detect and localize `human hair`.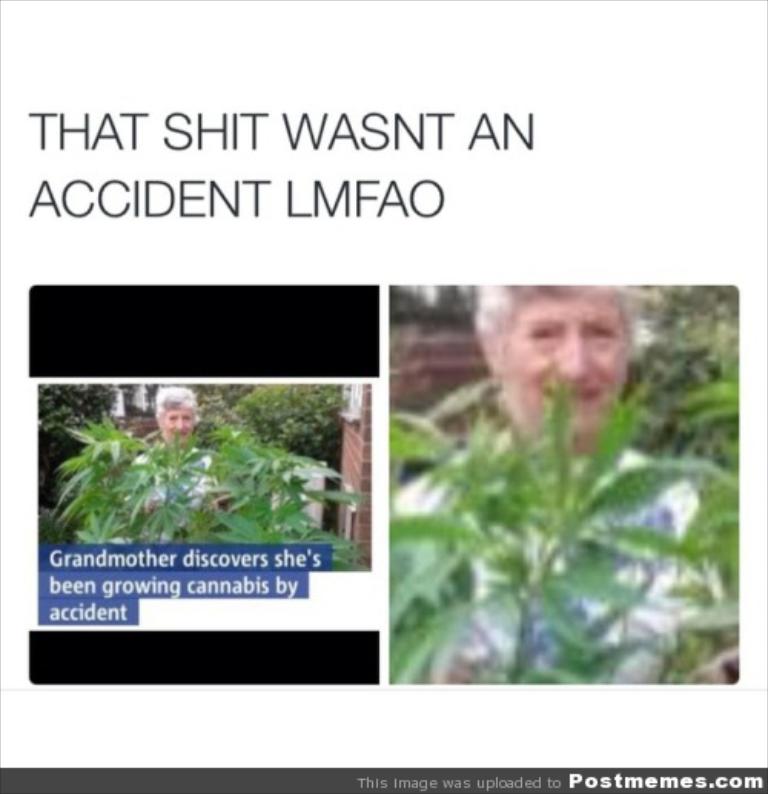
Localized at 481:283:642:381.
